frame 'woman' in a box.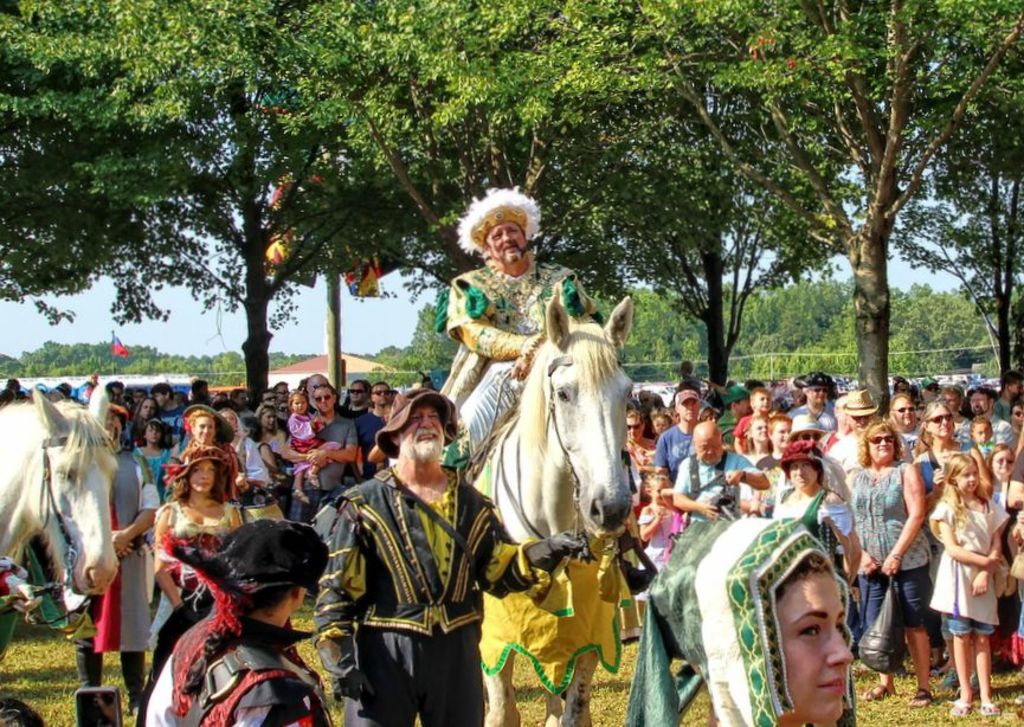
915/400/959/674.
